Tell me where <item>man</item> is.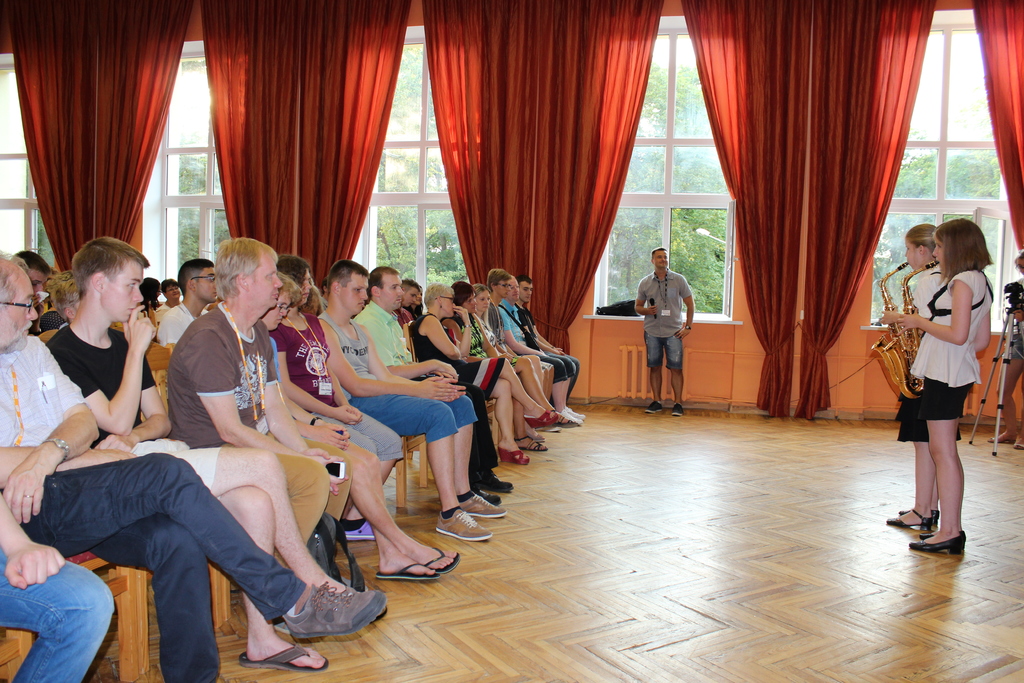
<item>man</item> is at left=514, top=278, right=582, bottom=425.
